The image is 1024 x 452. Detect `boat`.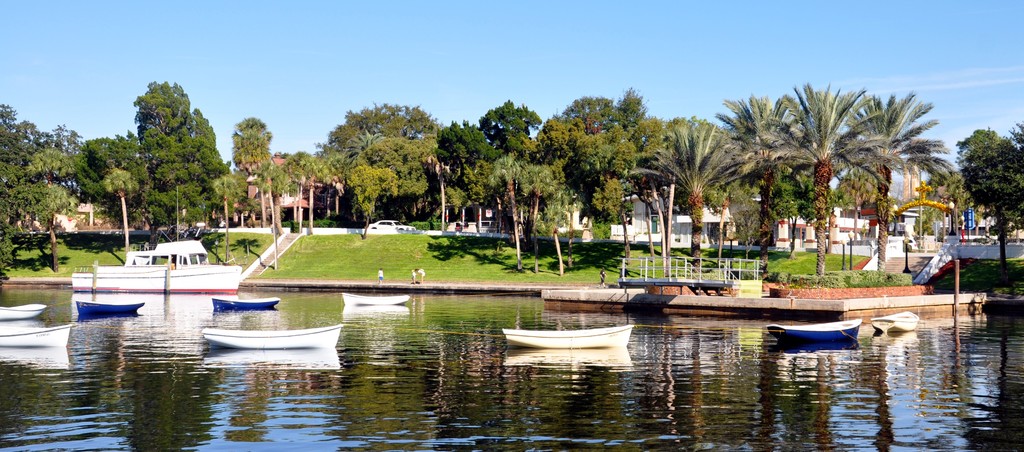
Detection: box=[342, 291, 409, 306].
